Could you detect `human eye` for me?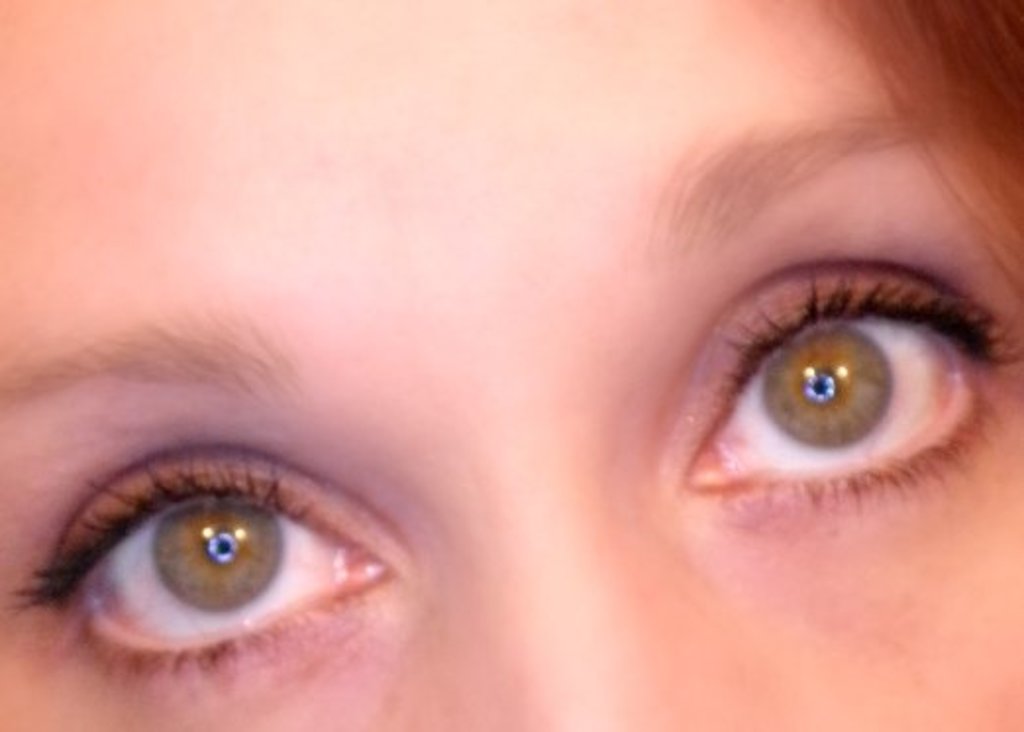
Detection result: {"left": 669, "top": 245, "right": 1016, "bottom": 512}.
